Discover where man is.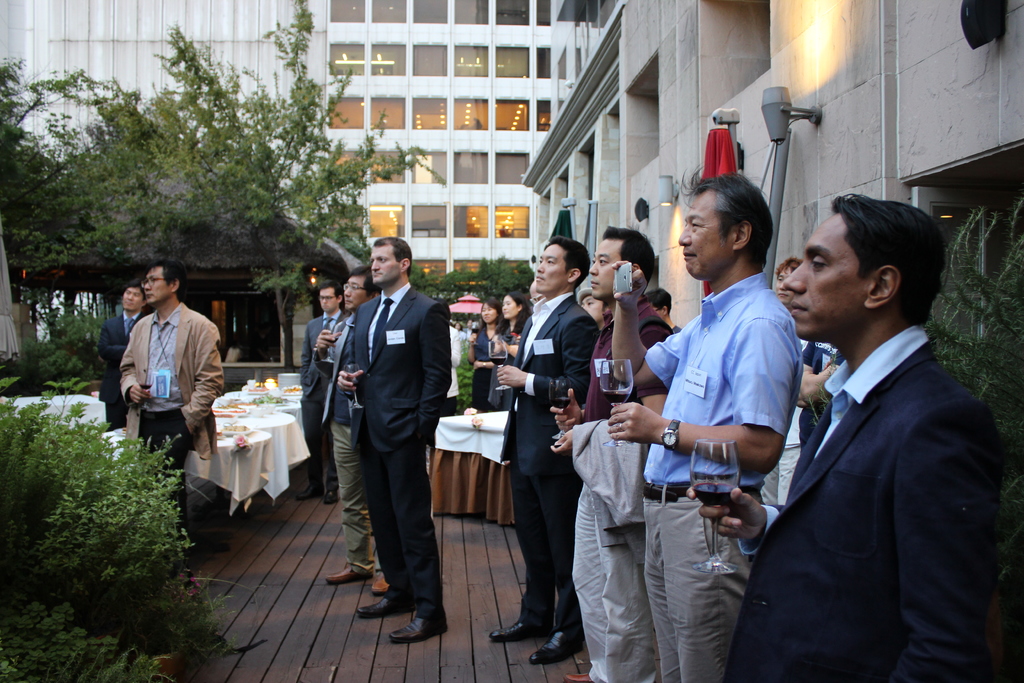
Discovered at region(335, 233, 453, 644).
